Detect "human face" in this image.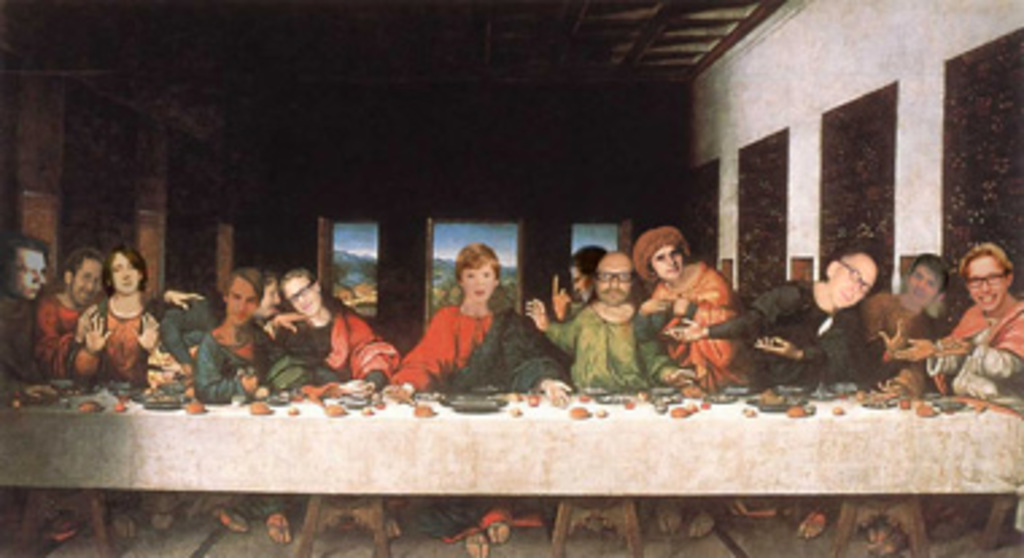
Detection: rect(224, 283, 264, 315).
